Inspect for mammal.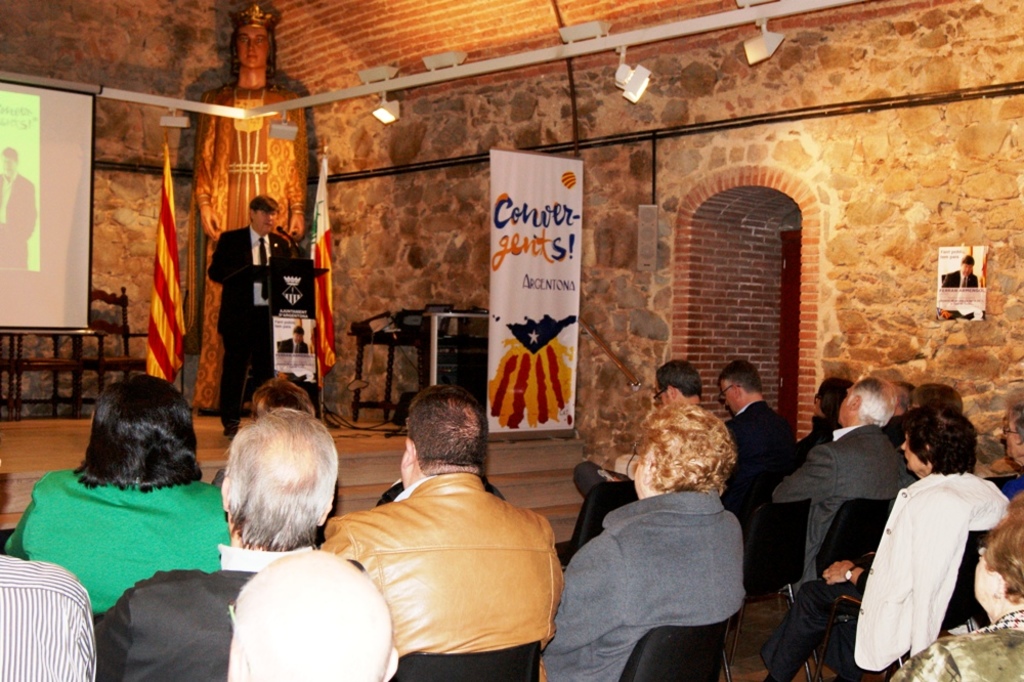
Inspection: [left=207, top=193, right=297, bottom=436].
